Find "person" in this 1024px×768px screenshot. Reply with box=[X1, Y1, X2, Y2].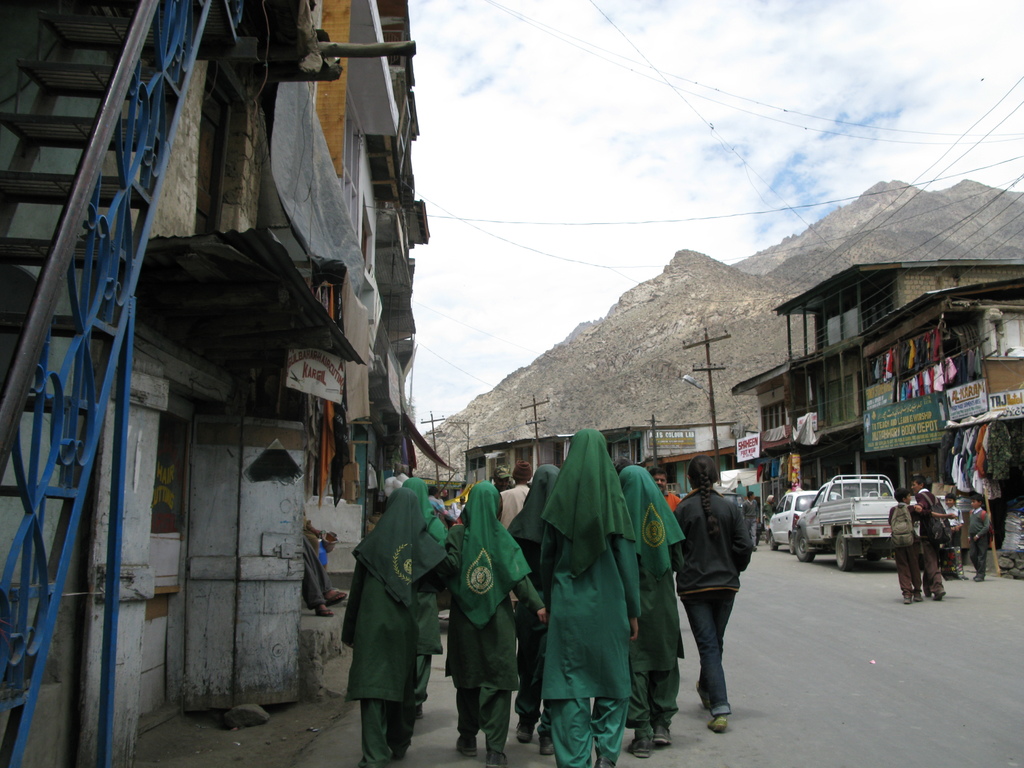
box=[761, 492, 775, 544].
